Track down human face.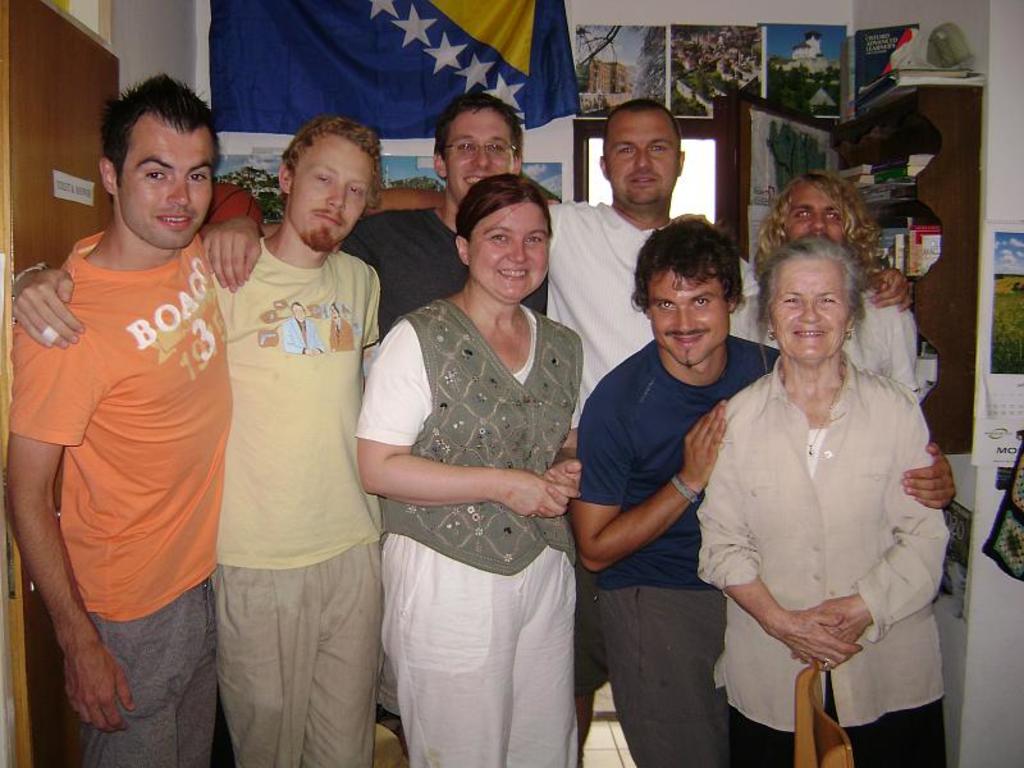
Tracked to <region>602, 115, 682, 204</region>.
